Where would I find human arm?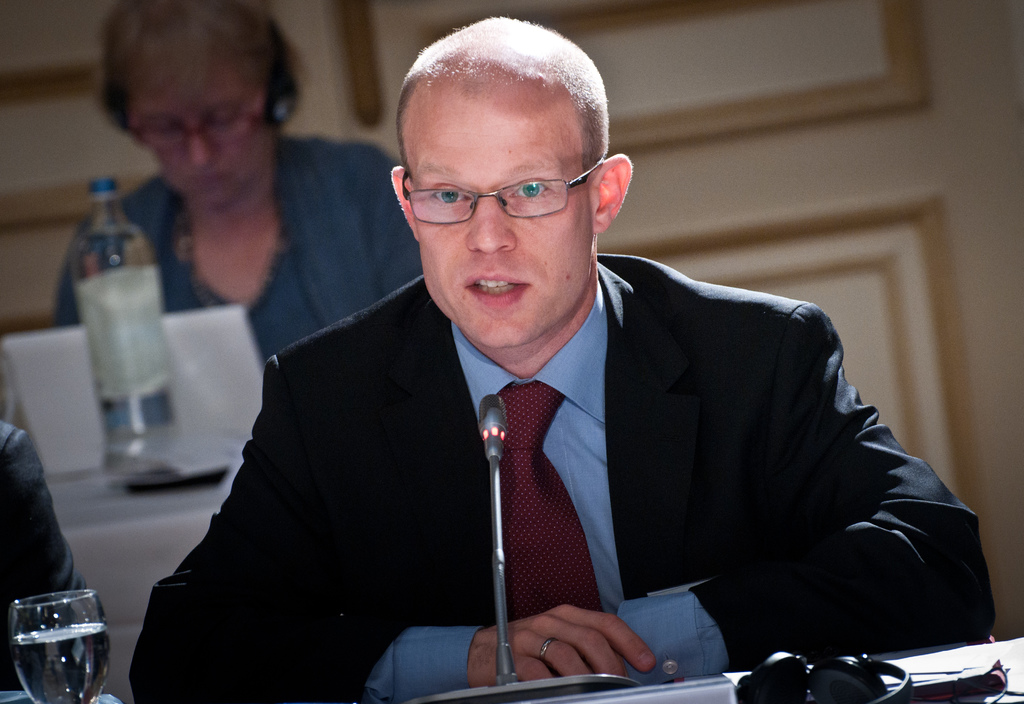
At left=595, top=281, right=1001, bottom=682.
